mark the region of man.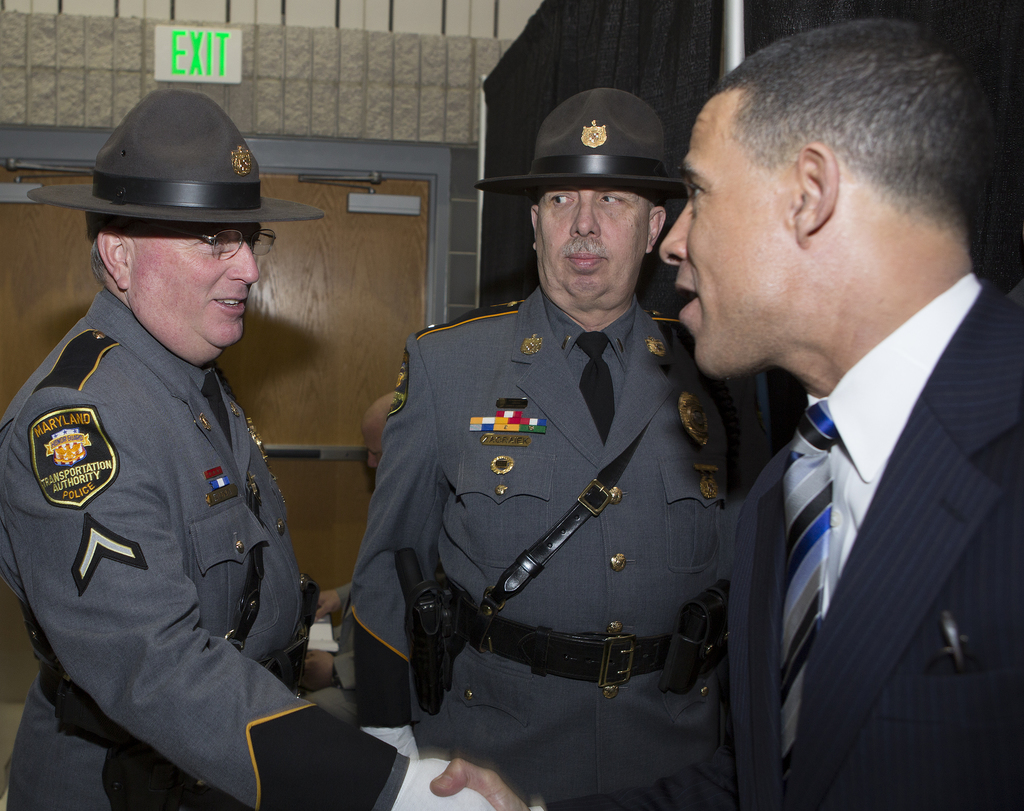
Region: 346,87,776,810.
